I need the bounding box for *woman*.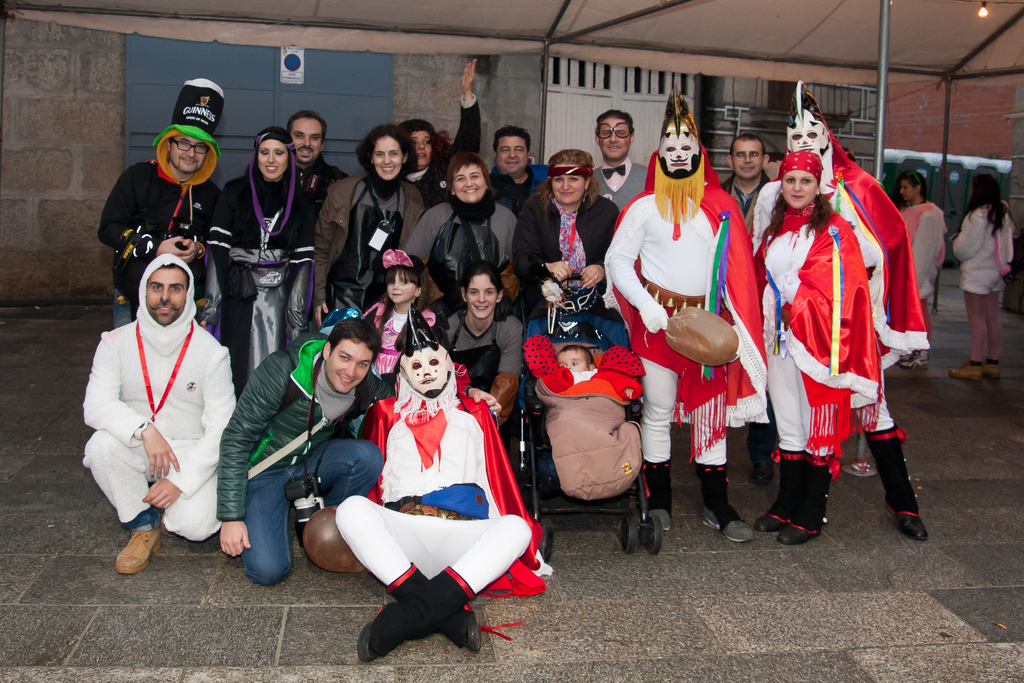
Here it is: bbox=(951, 175, 1016, 383).
